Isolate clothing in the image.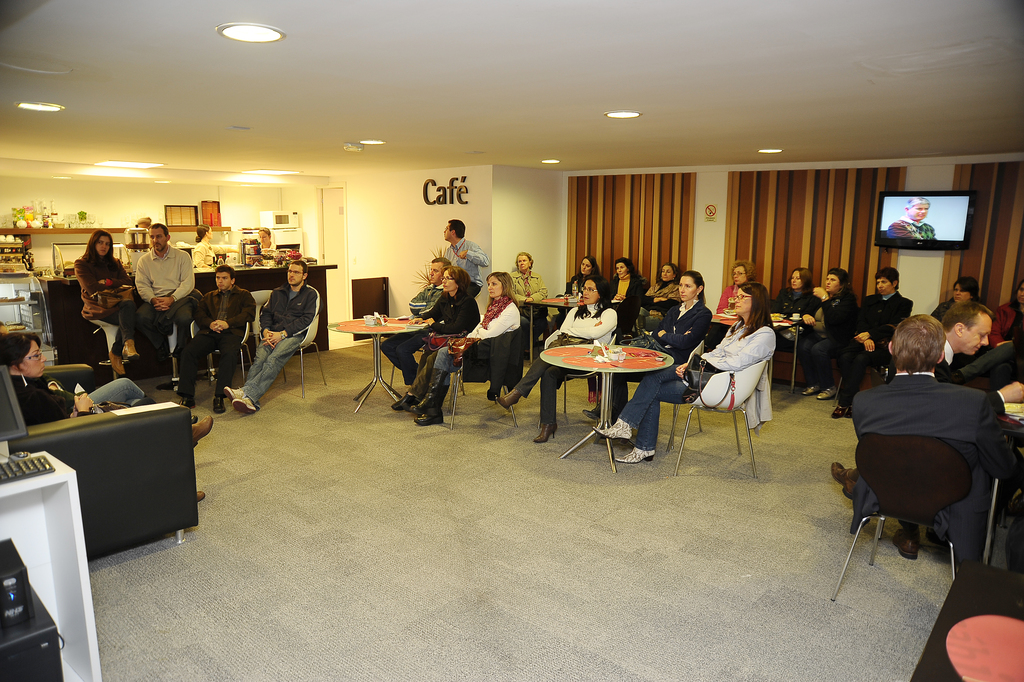
Isolated region: 833,282,914,402.
